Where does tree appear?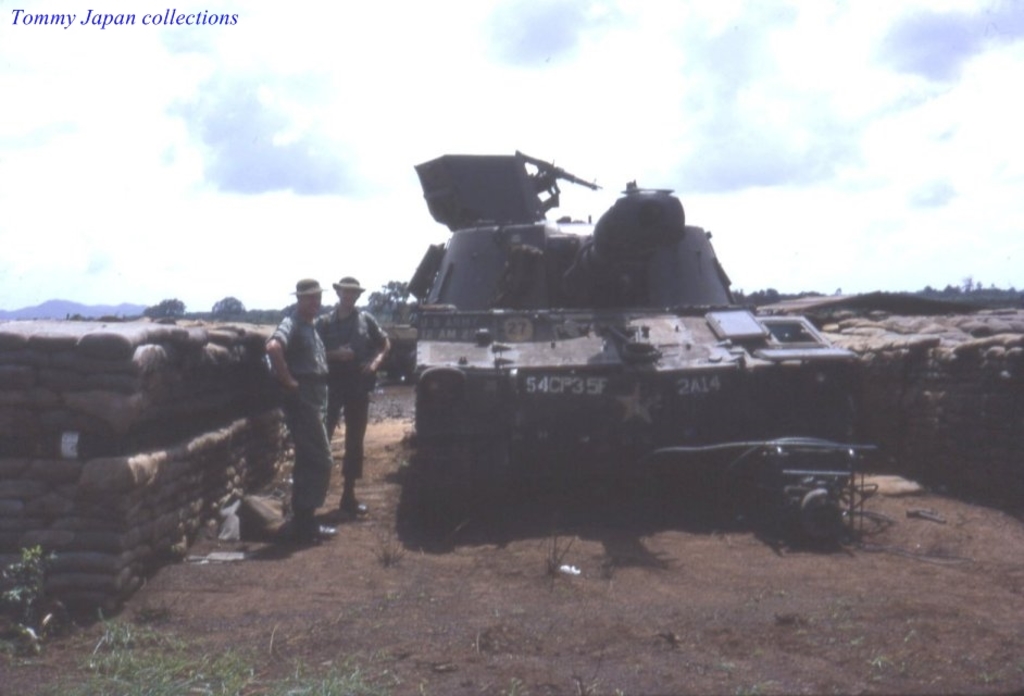
Appears at (left=212, top=296, right=250, bottom=324).
